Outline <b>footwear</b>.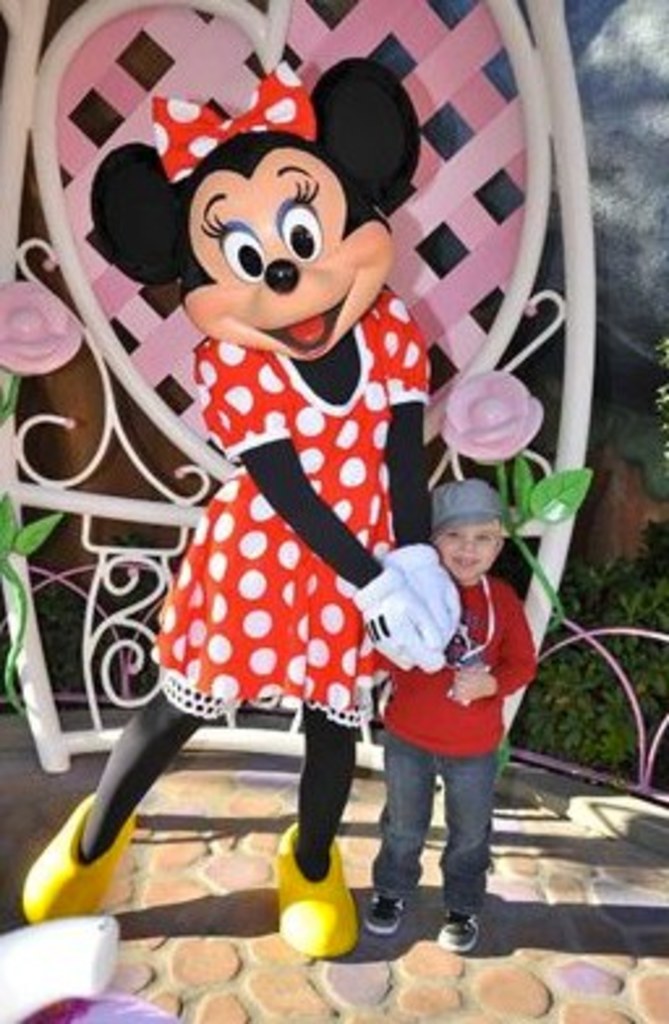
Outline: [363, 888, 410, 938].
